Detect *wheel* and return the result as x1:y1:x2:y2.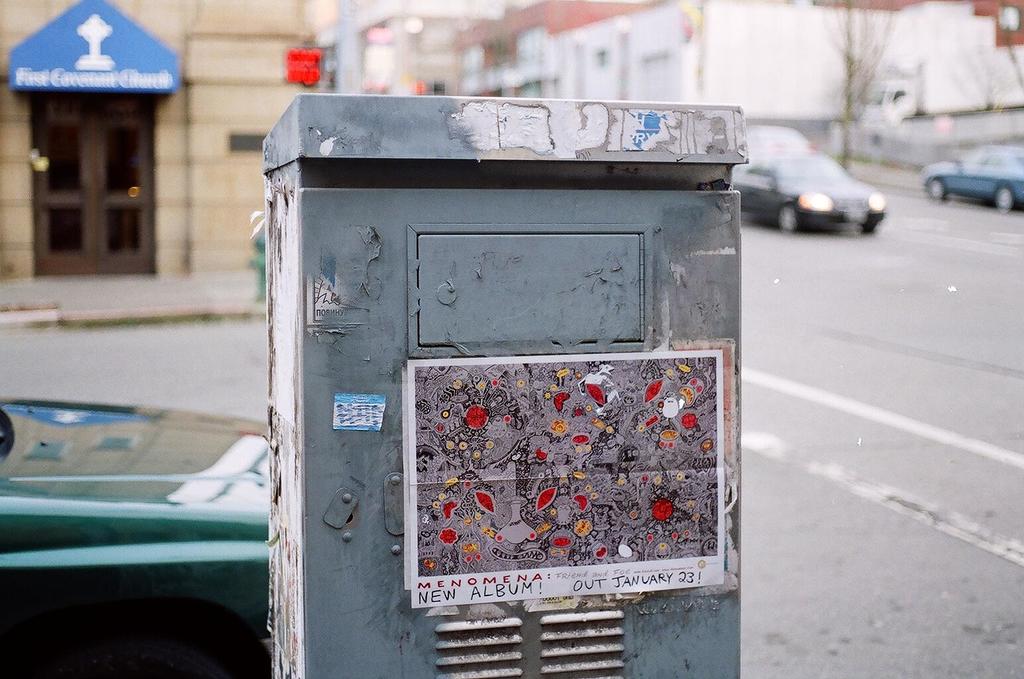
924:172:948:200.
